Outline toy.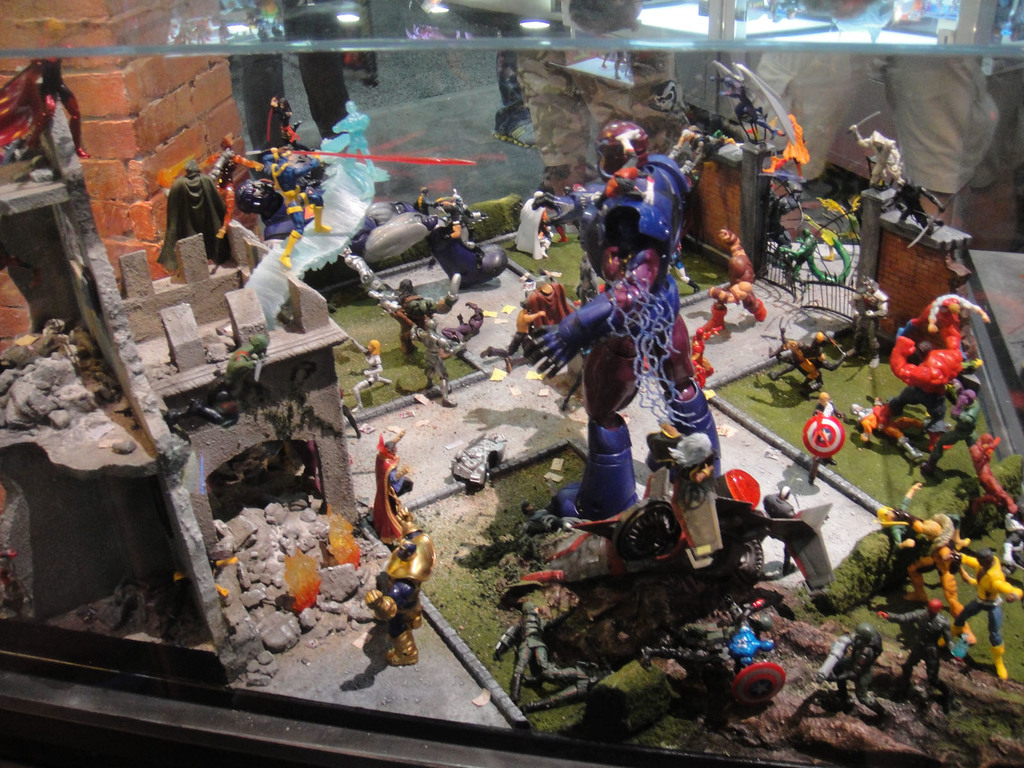
Outline: region(849, 387, 956, 474).
